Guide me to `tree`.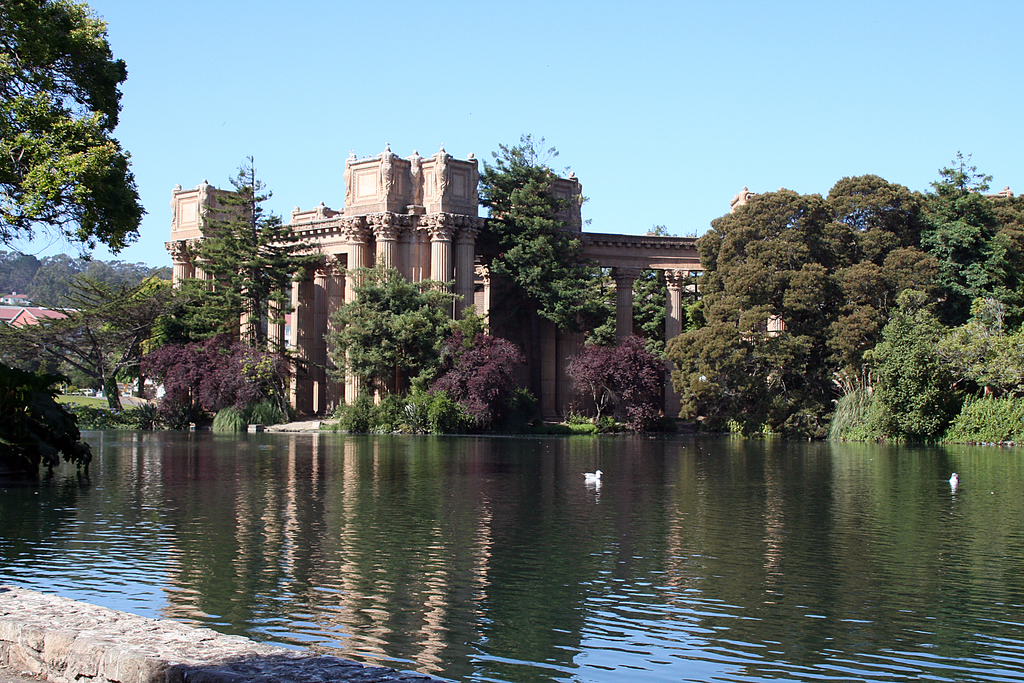
Guidance: {"x1": 72, "y1": 270, "x2": 164, "y2": 366}.
